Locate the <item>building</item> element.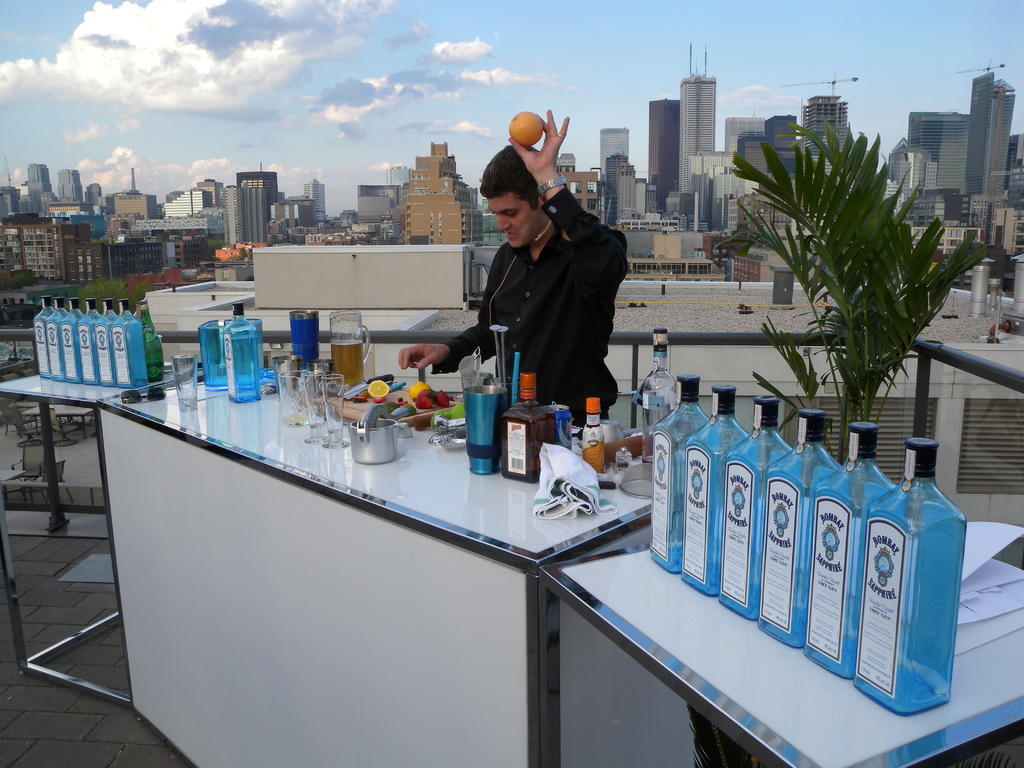
Element bbox: <region>107, 167, 158, 216</region>.
